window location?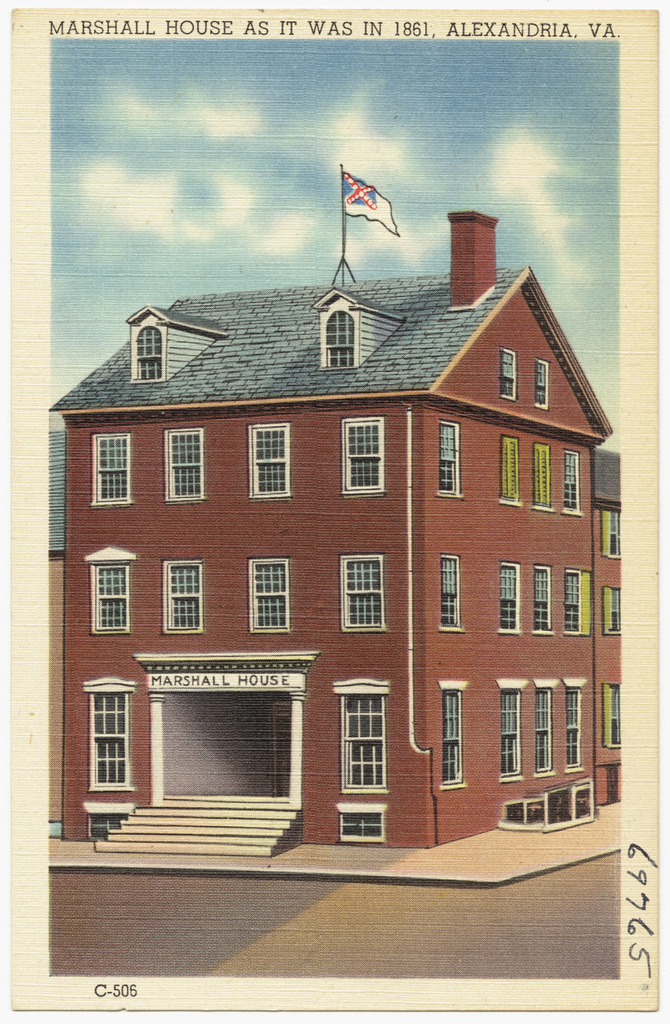
detection(562, 451, 591, 517)
